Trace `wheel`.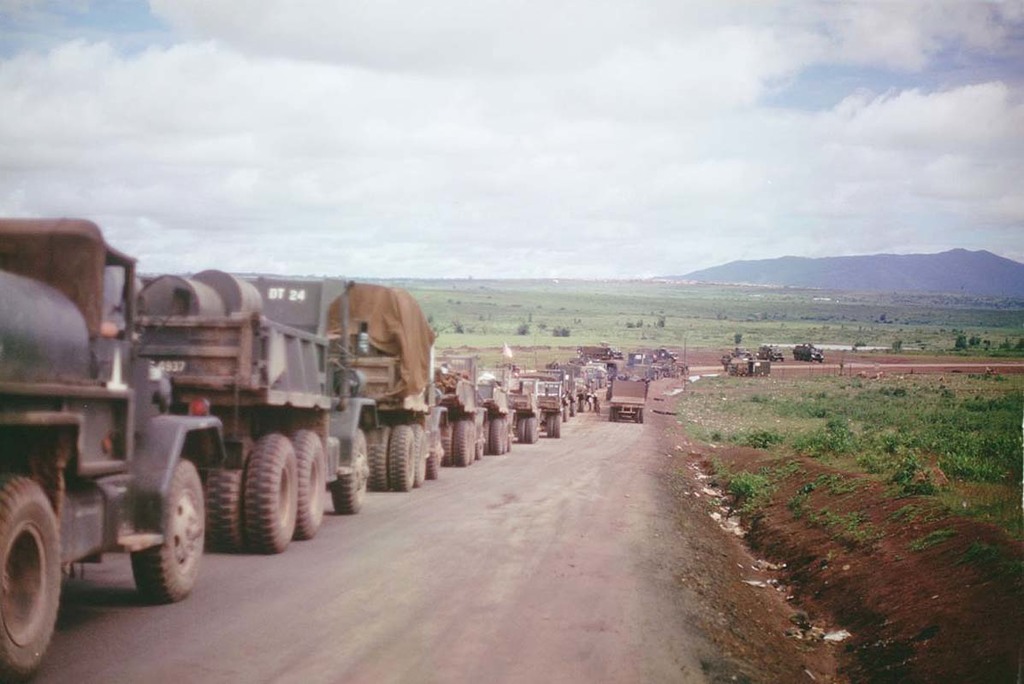
Traced to bbox=[393, 422, 416, 492].
